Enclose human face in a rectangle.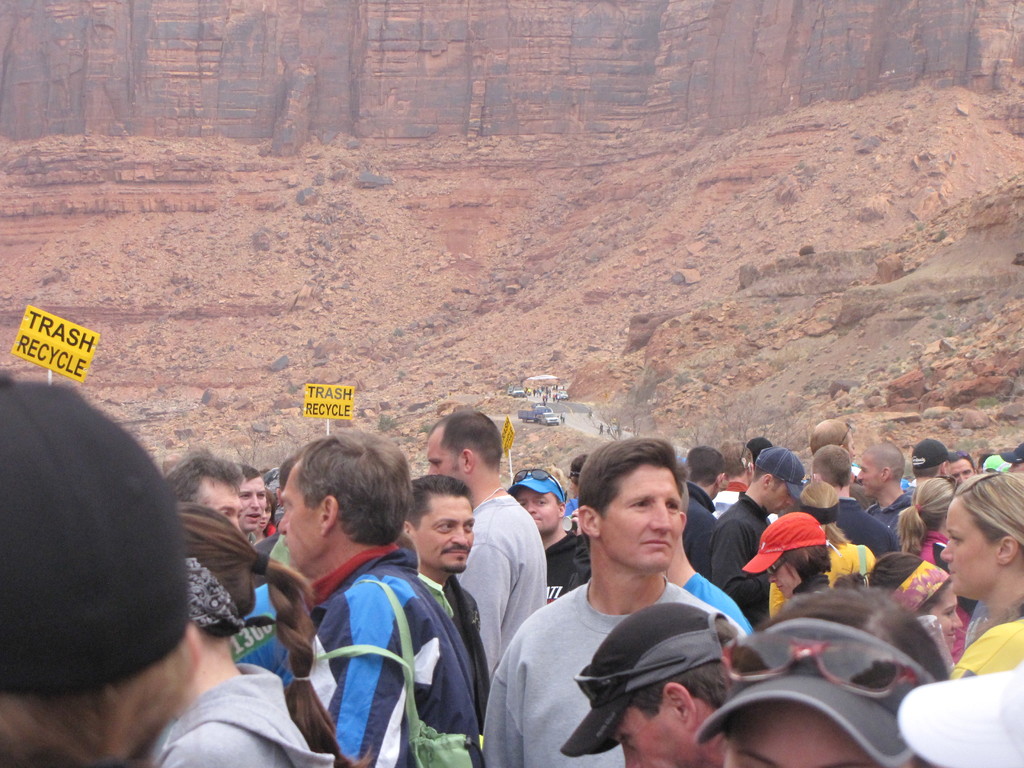
rect(942, 491, 1004, 595).
